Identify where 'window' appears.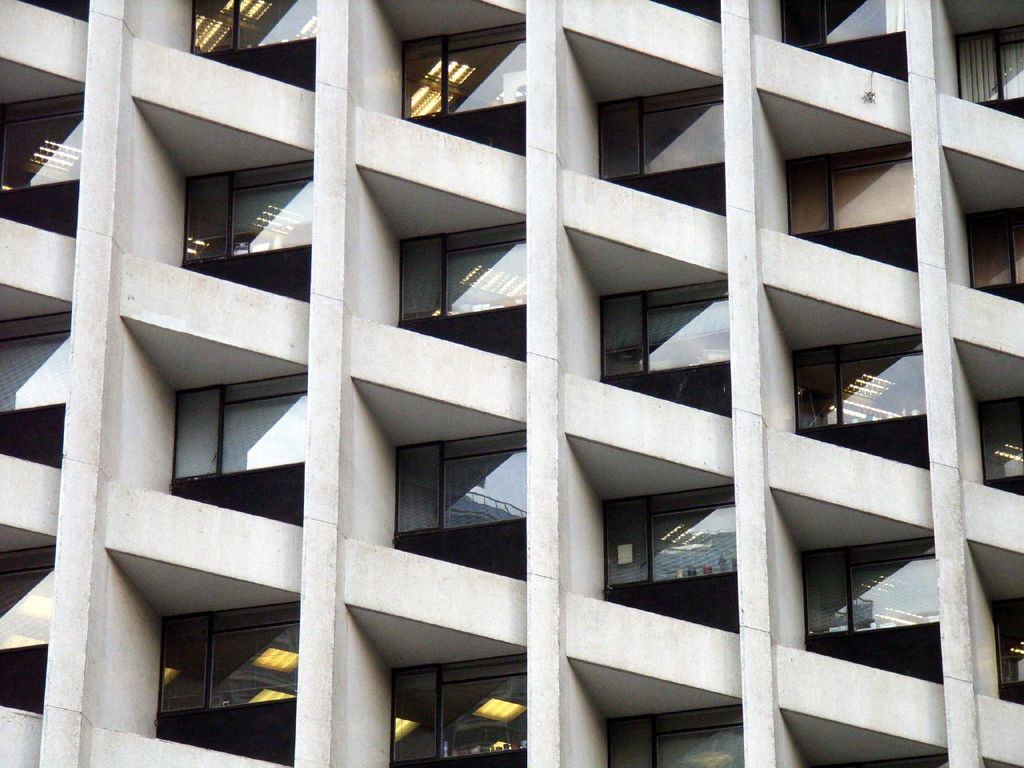
Appears at pyautogui.locateOnScreen(128, 586, 296, 728).
